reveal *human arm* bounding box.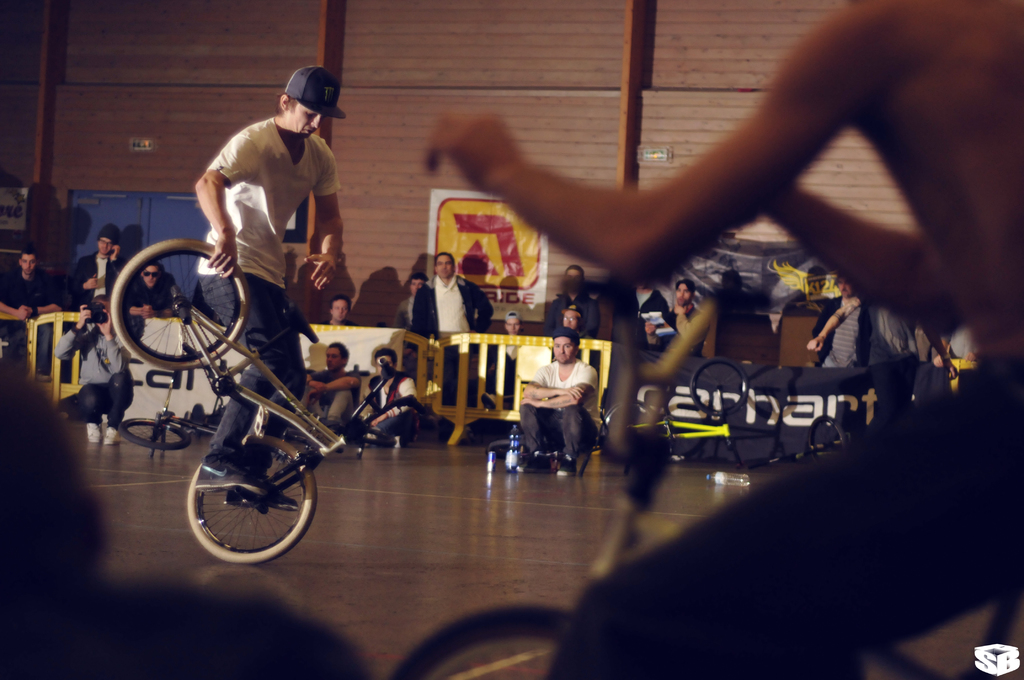
Revealed: locate(675, 304, 694, 336).
